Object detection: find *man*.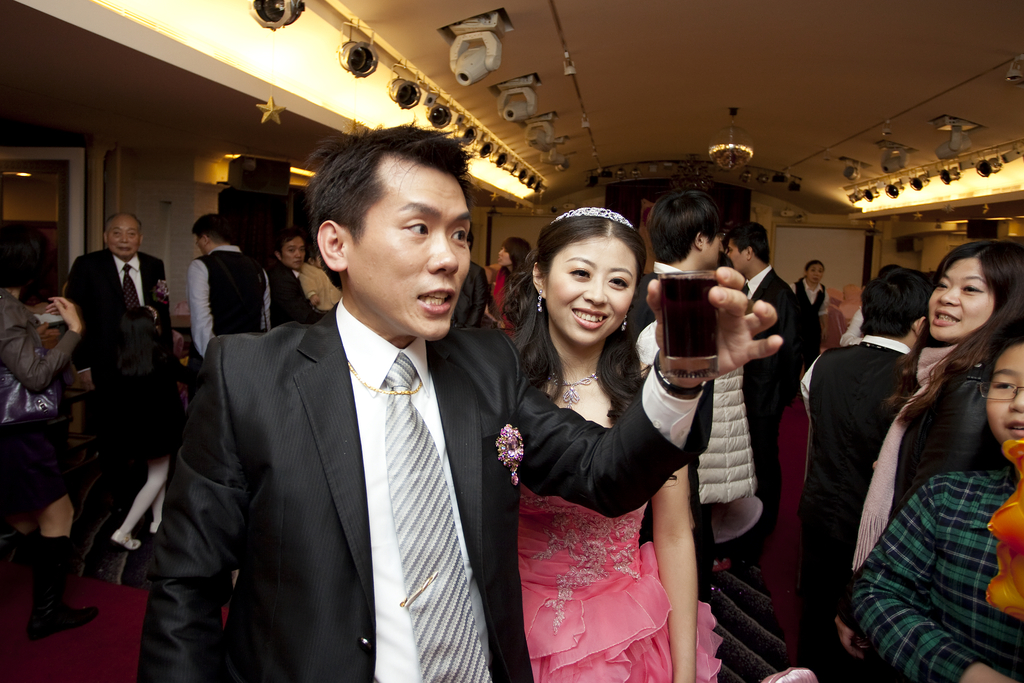
[189,220,273,341].
